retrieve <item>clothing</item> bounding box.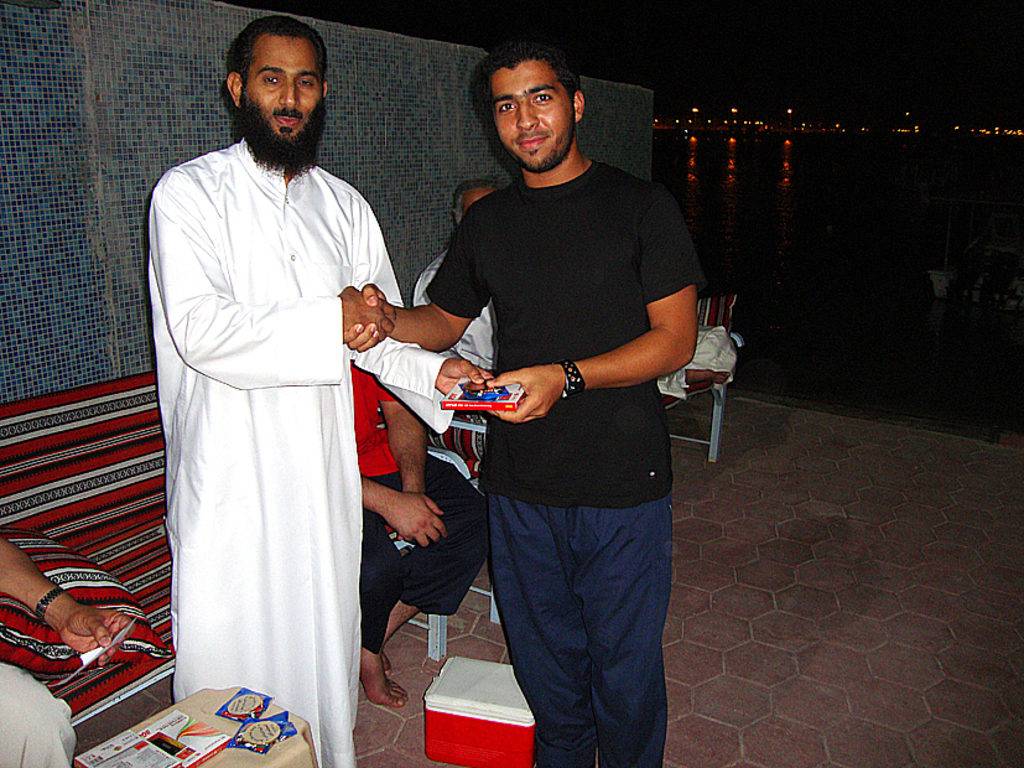
Bounding box: 0, 661, 77, 767.
